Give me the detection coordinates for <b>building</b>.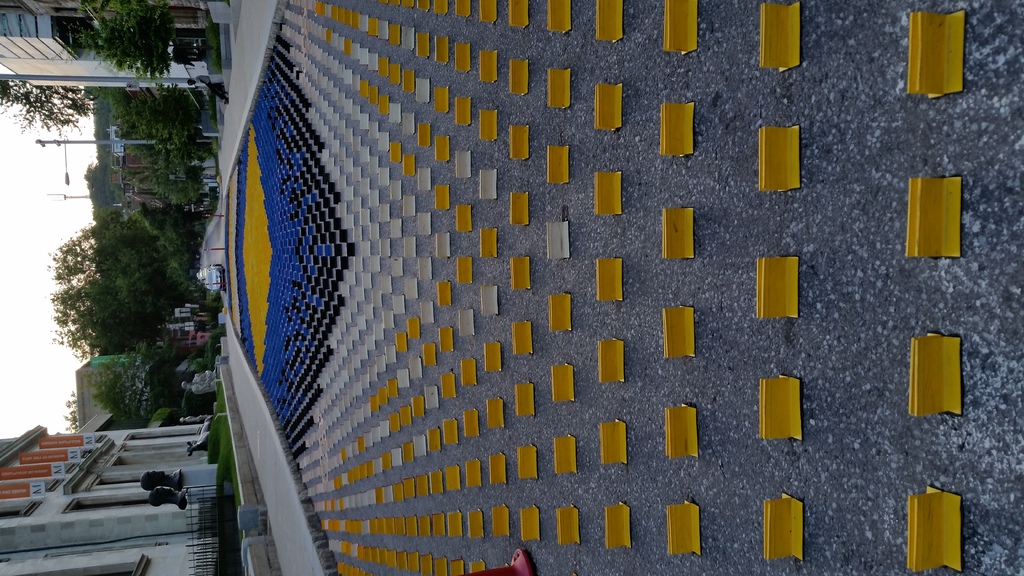
<bbox>0, 422, 225, 575</bbox>.
